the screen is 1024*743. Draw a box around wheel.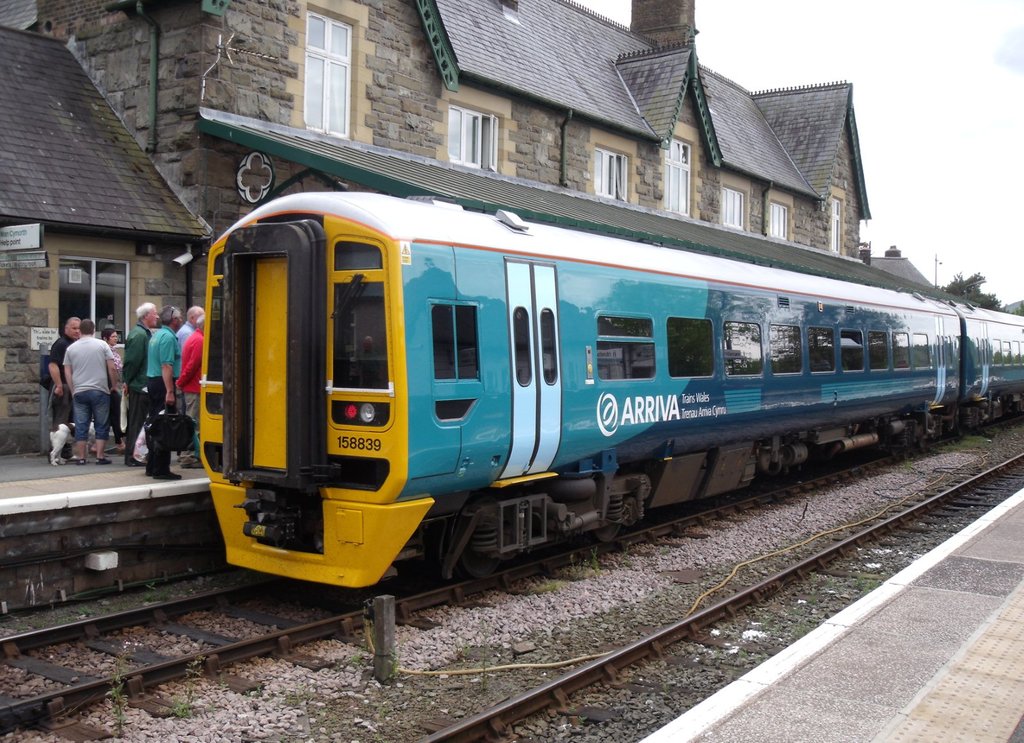
(x1=458, y1=548, x2=502, y2=581).
